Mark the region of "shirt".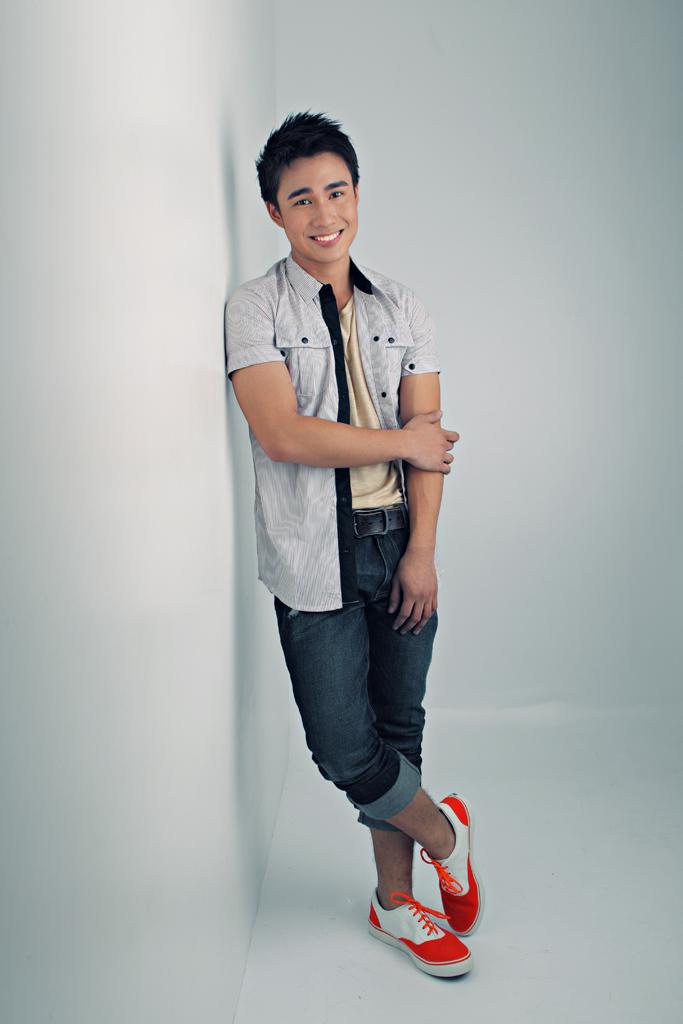
Region: Rect(223, 241, 447, 613).
